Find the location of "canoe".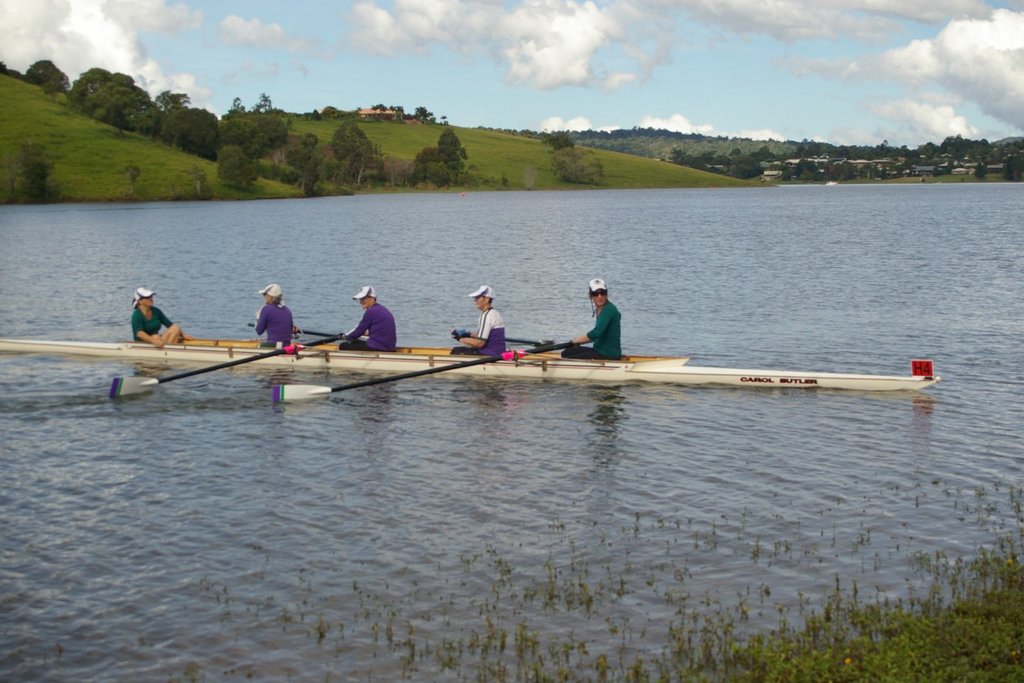
Location: <box>182,343,686,363</box>.
